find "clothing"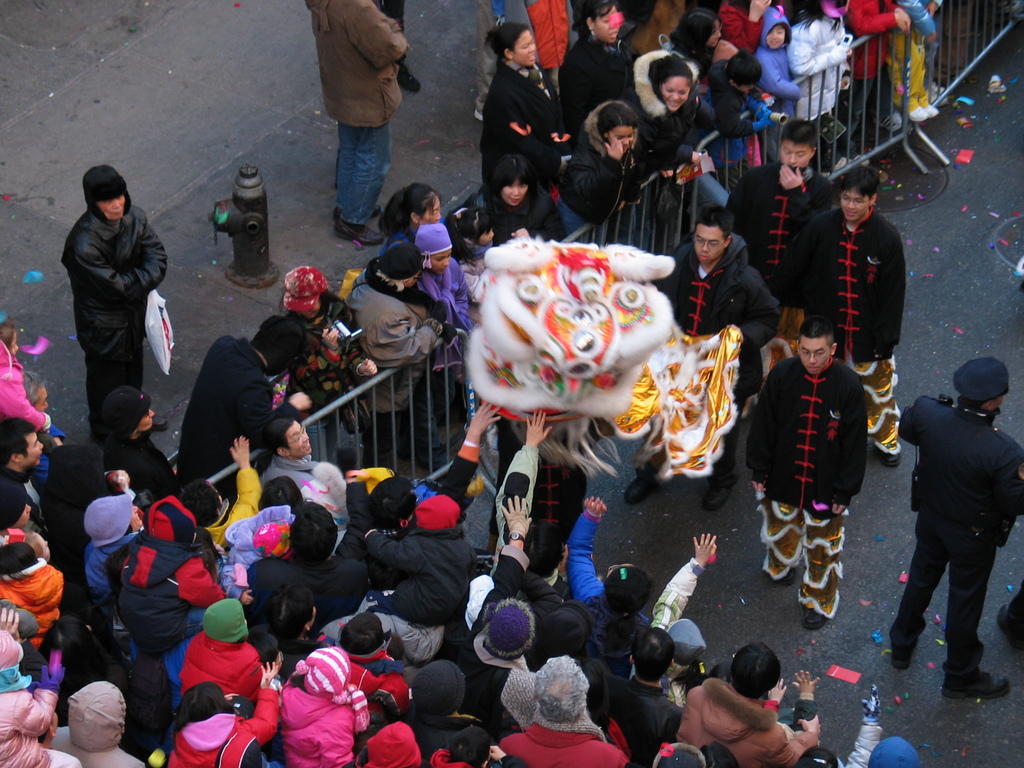
[738,165,826,267]
